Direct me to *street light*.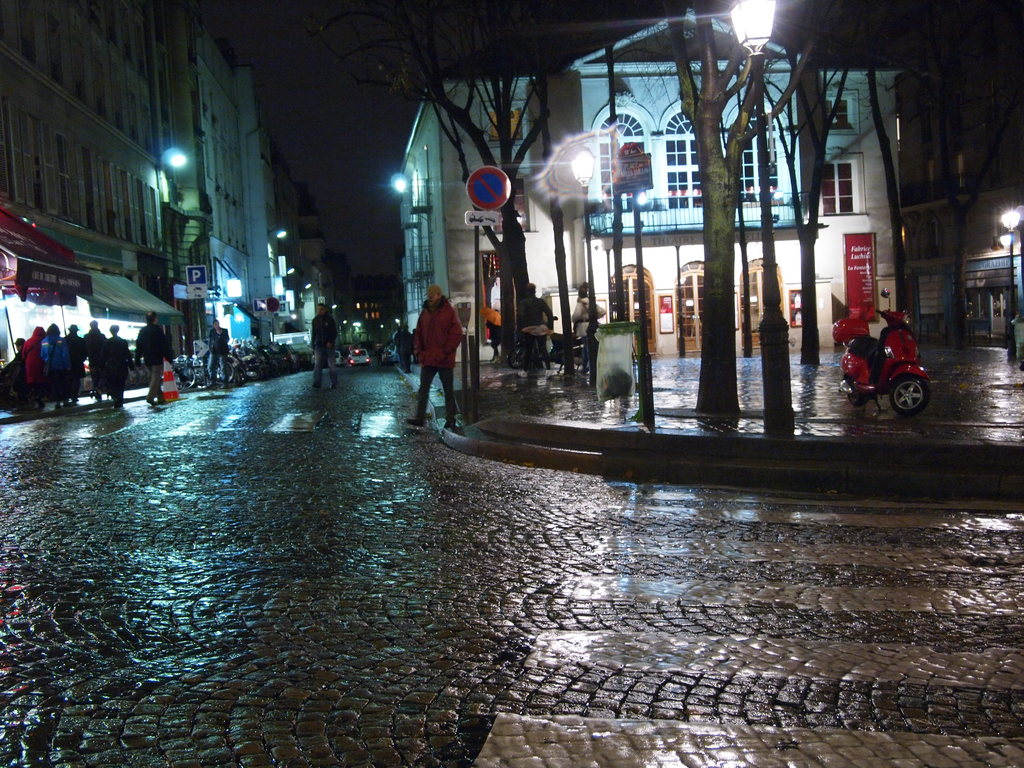
Direction: rect(725, 0, 799, 431).
